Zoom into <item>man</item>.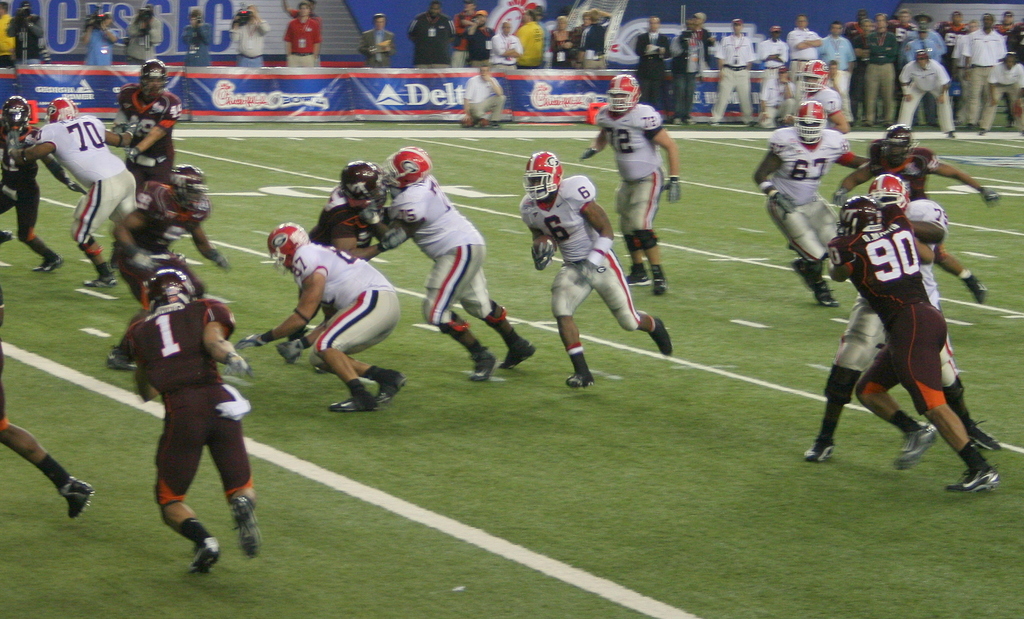
Zoom target: x1=177 y1=6 x2=208 y2=65.
